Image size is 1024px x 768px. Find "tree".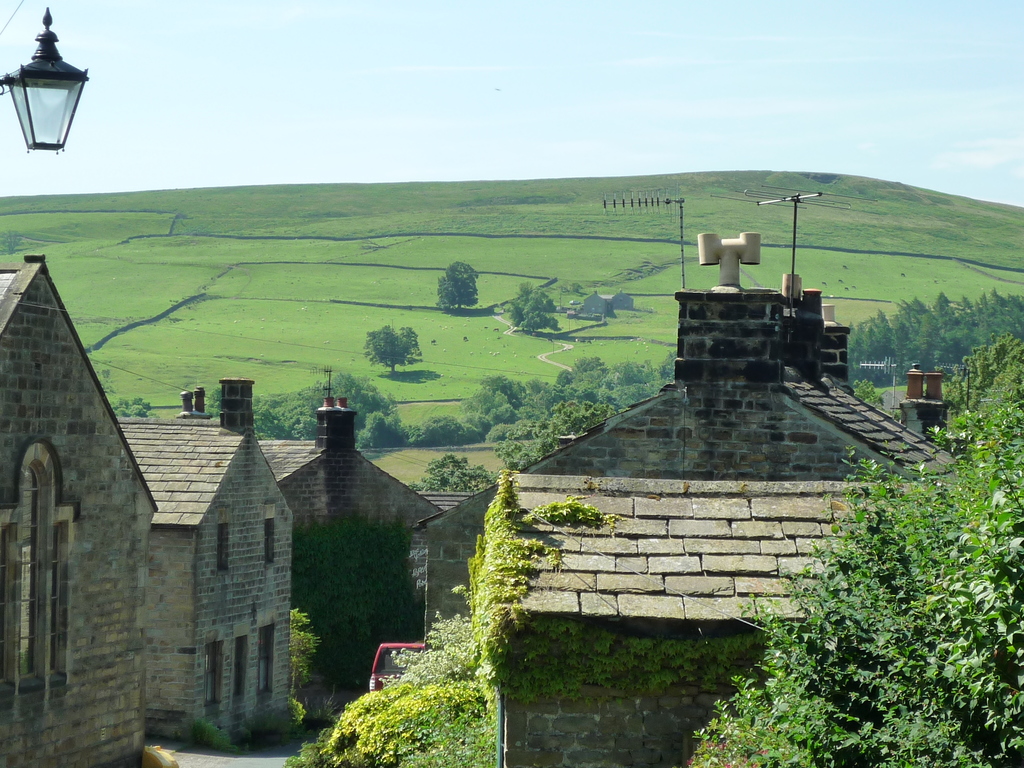
locate(514, 281, 564, 333).
